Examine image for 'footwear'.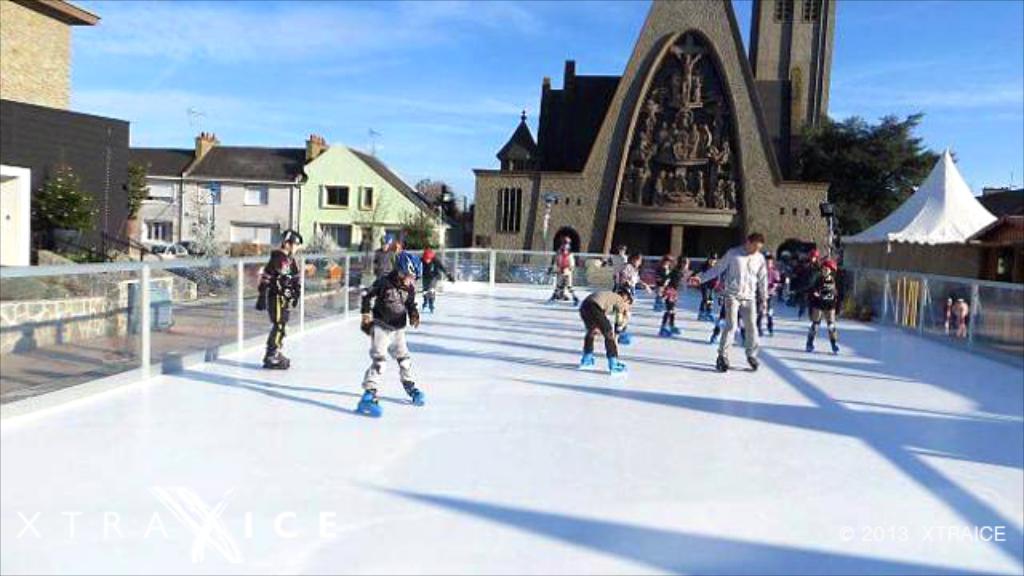
Examination result: 715,360,731,374.
